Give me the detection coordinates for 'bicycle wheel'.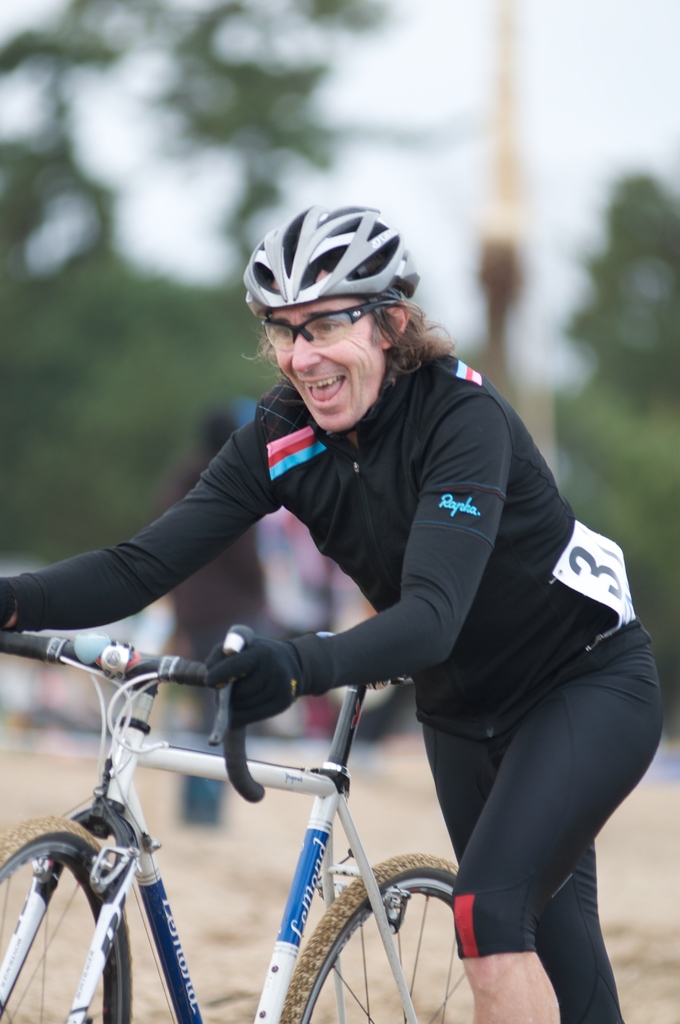
[x1=0, y1=813, x2=128, y2=1023].
